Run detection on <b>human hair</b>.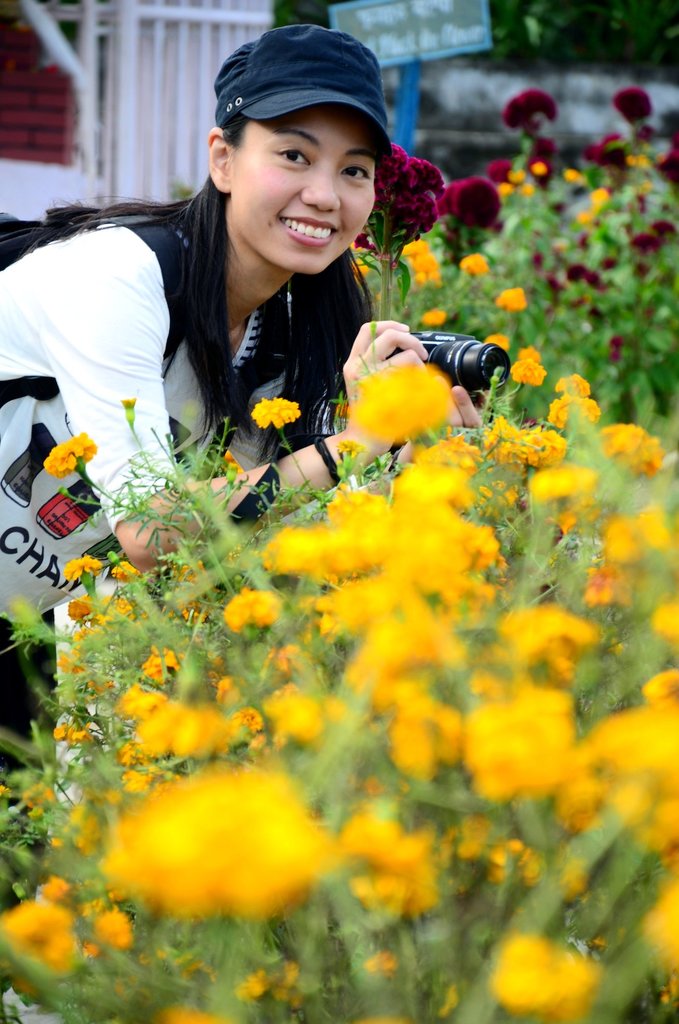
Result: [0,113,375,447].
